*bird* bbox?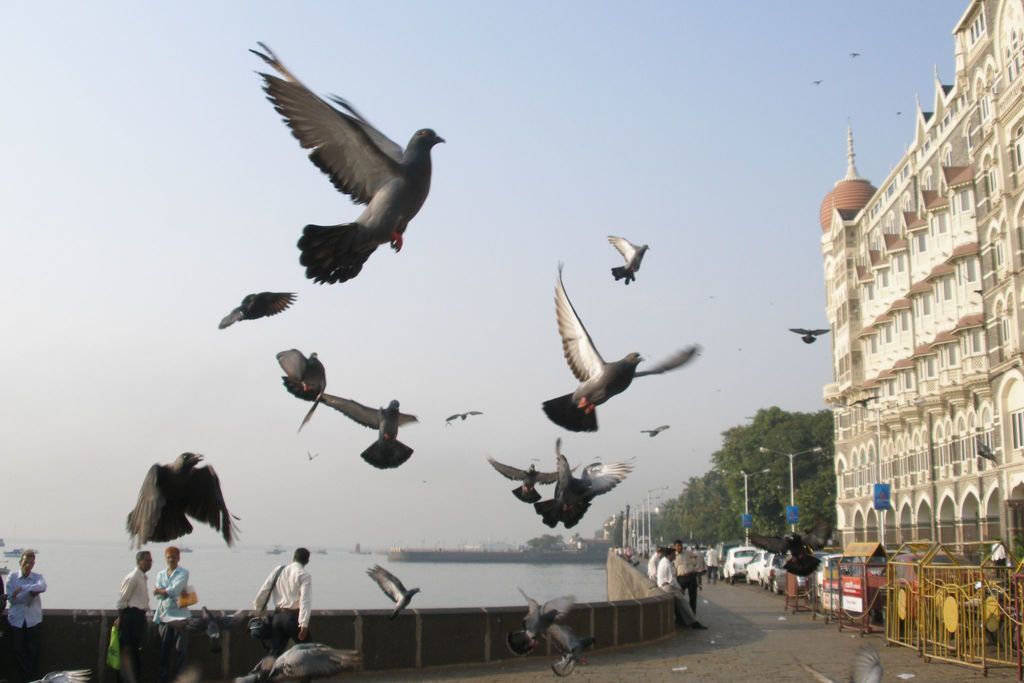
(left=355, top=395, right=415, bottom=473)
